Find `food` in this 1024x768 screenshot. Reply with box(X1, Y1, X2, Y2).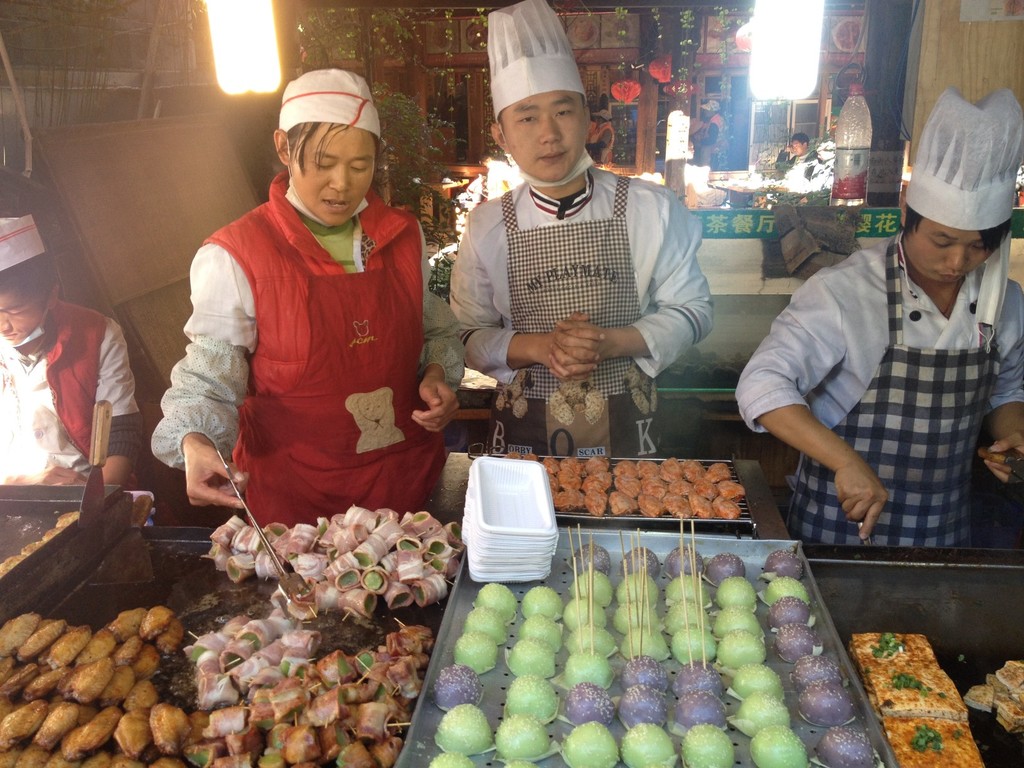
box(764, 594, 813, 630).
